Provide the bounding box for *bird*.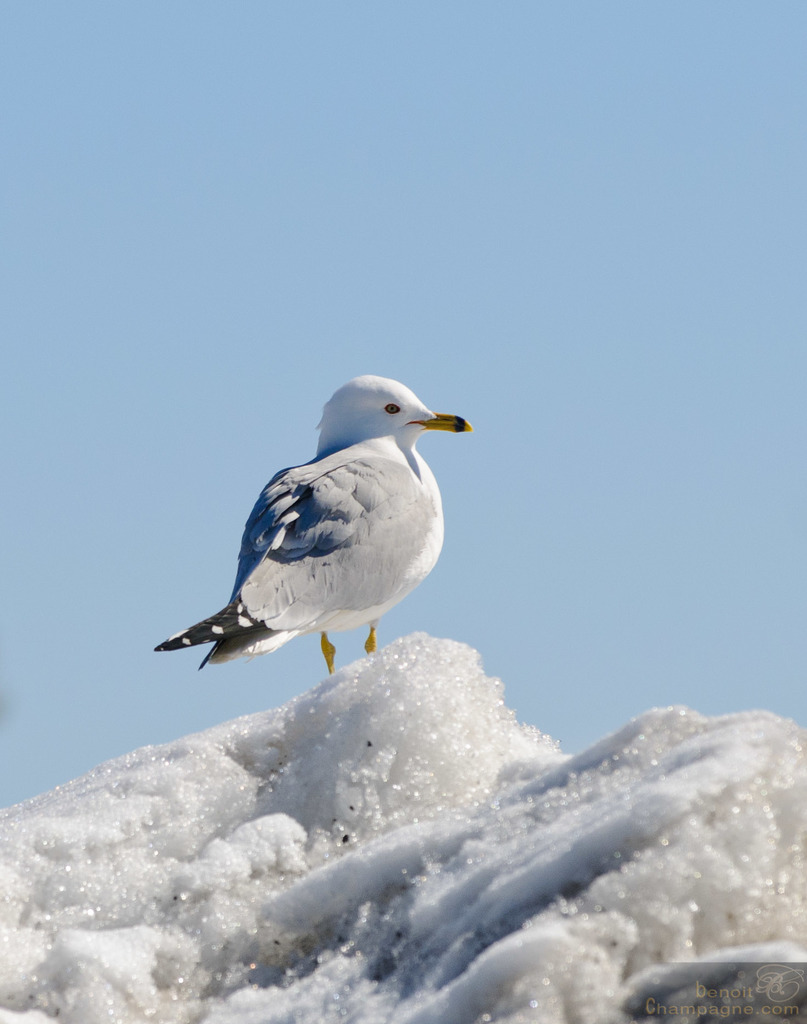
158,378,474,688.
